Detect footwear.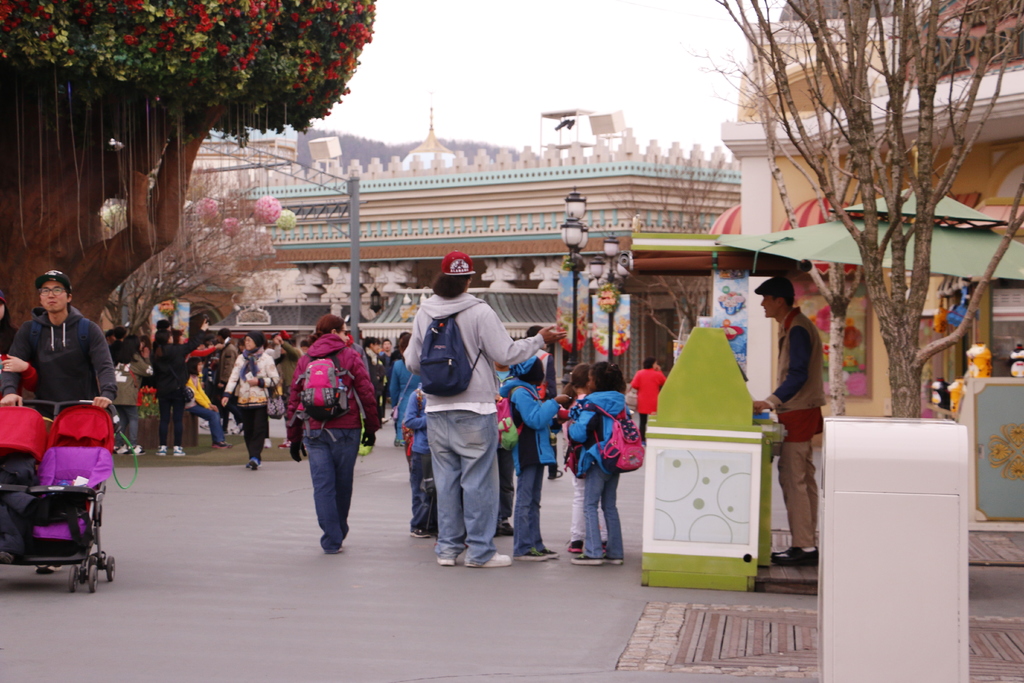
Detected at 771 547 818 562.
